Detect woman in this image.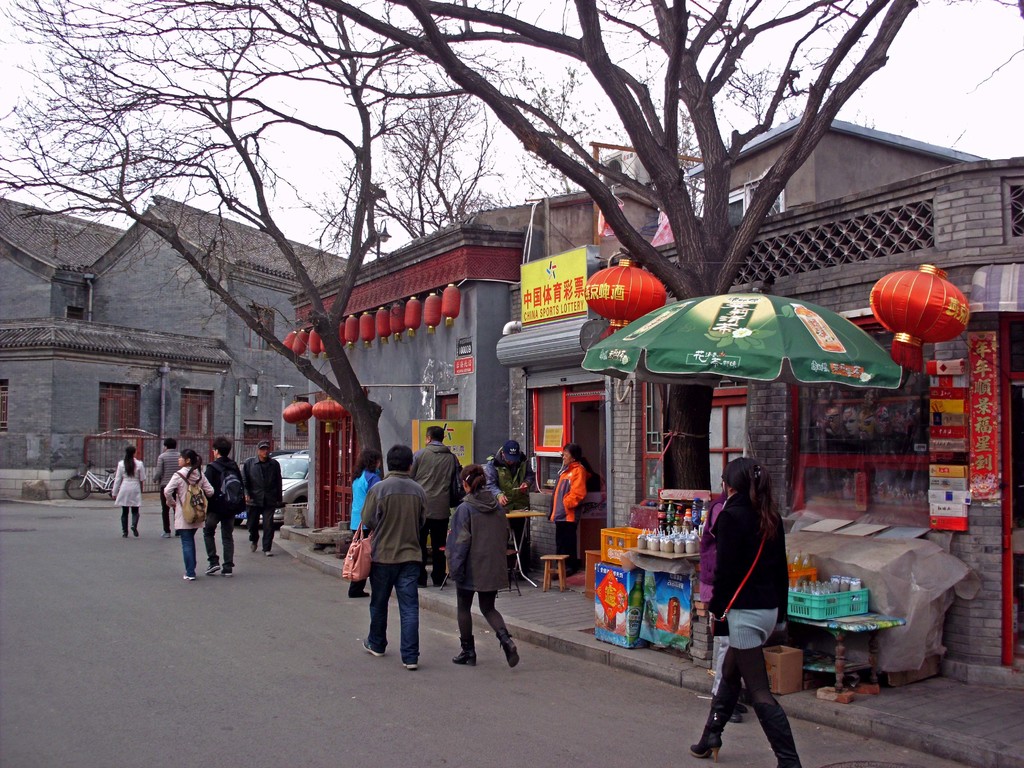
Detection: locate(545, 444, 587, 577).
